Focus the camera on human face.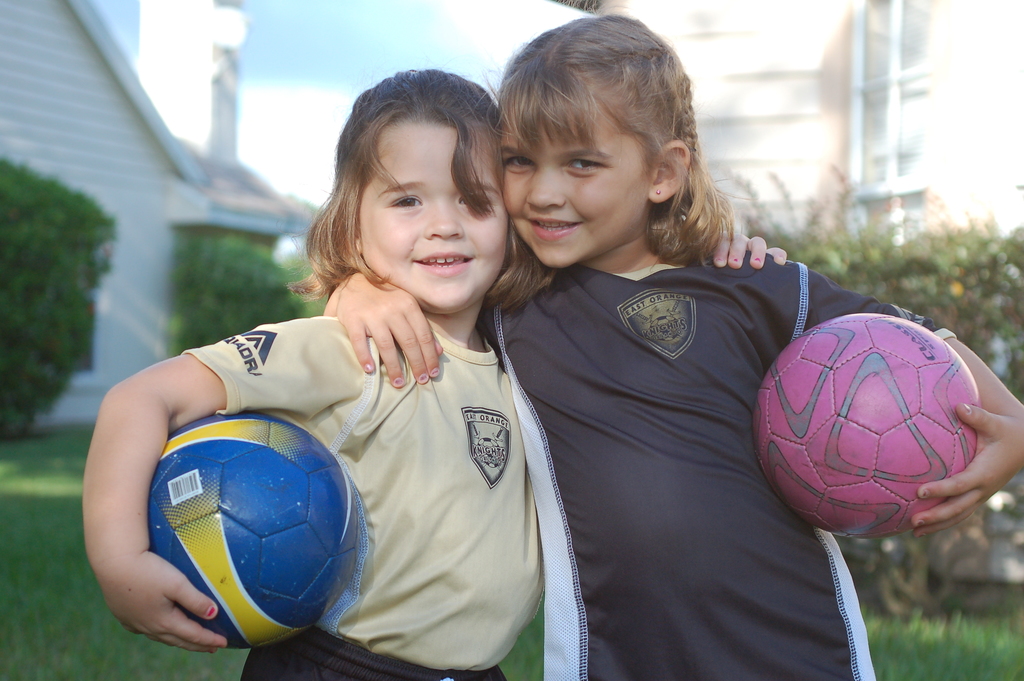
Focus region: 501,108,648,267.
